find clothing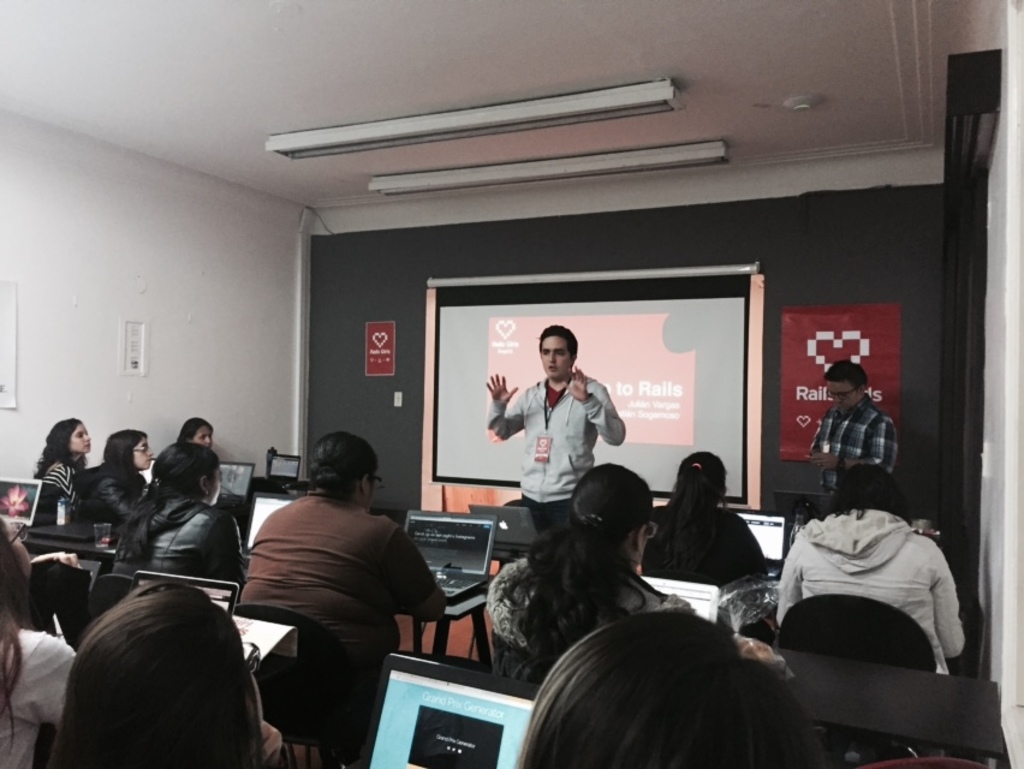
(109, 484, 252, 586)
